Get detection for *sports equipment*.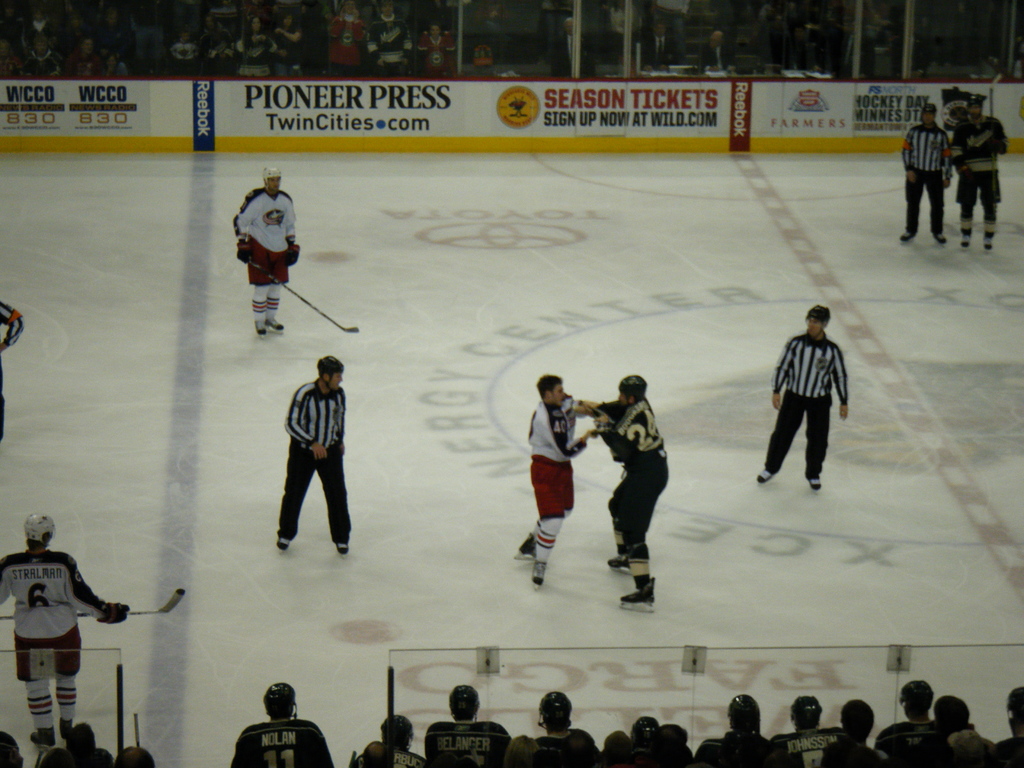
Detection: bbox=[243, 262, 359, 332].
